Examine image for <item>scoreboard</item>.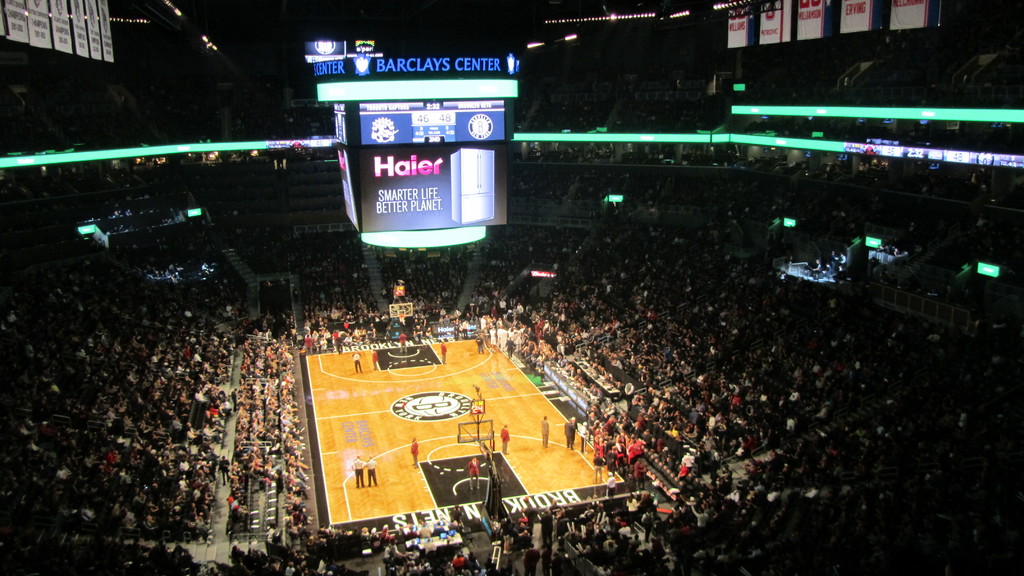
Examination result: 327, 99, 517, 255.
